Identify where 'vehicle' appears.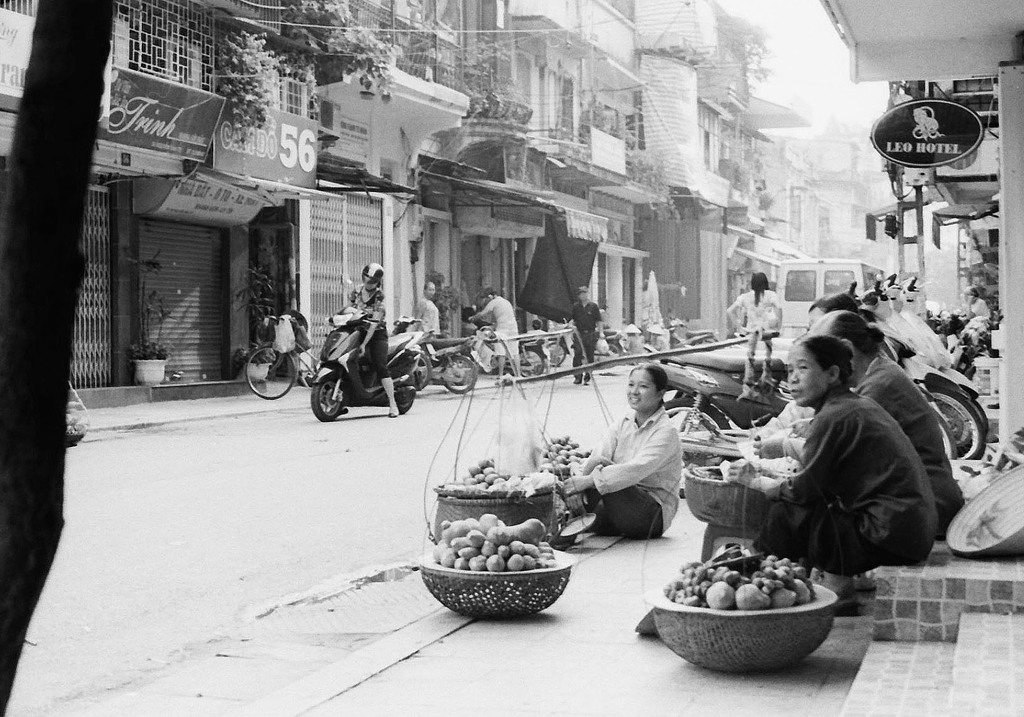
Appears at 380, 309, 479, 397.
